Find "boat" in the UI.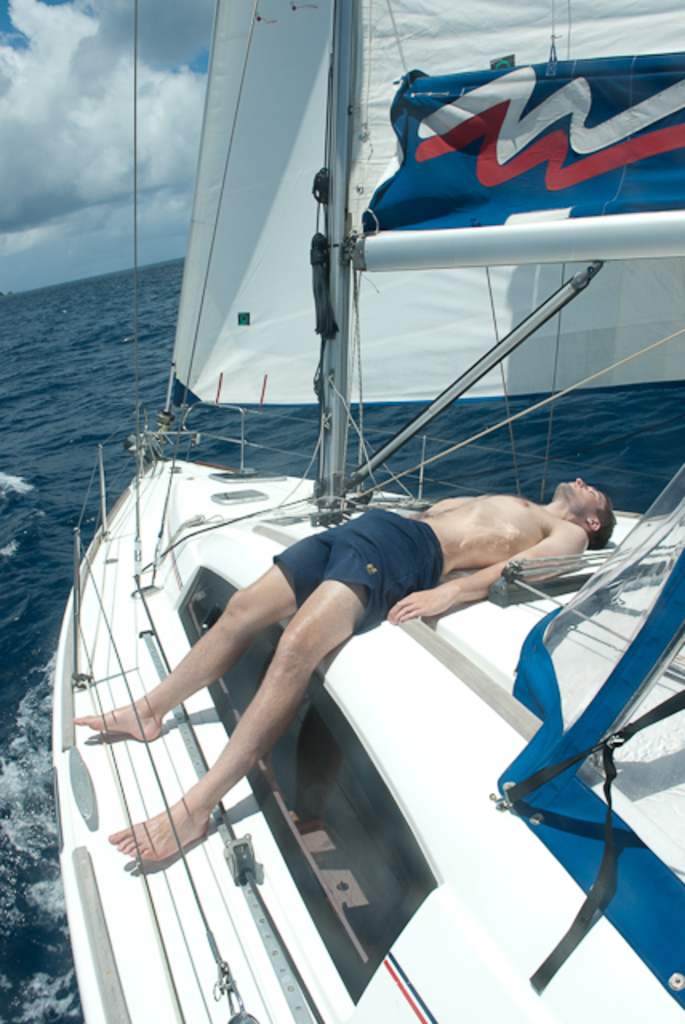
UI element at l=34, t=0, r=683, b=1022.
